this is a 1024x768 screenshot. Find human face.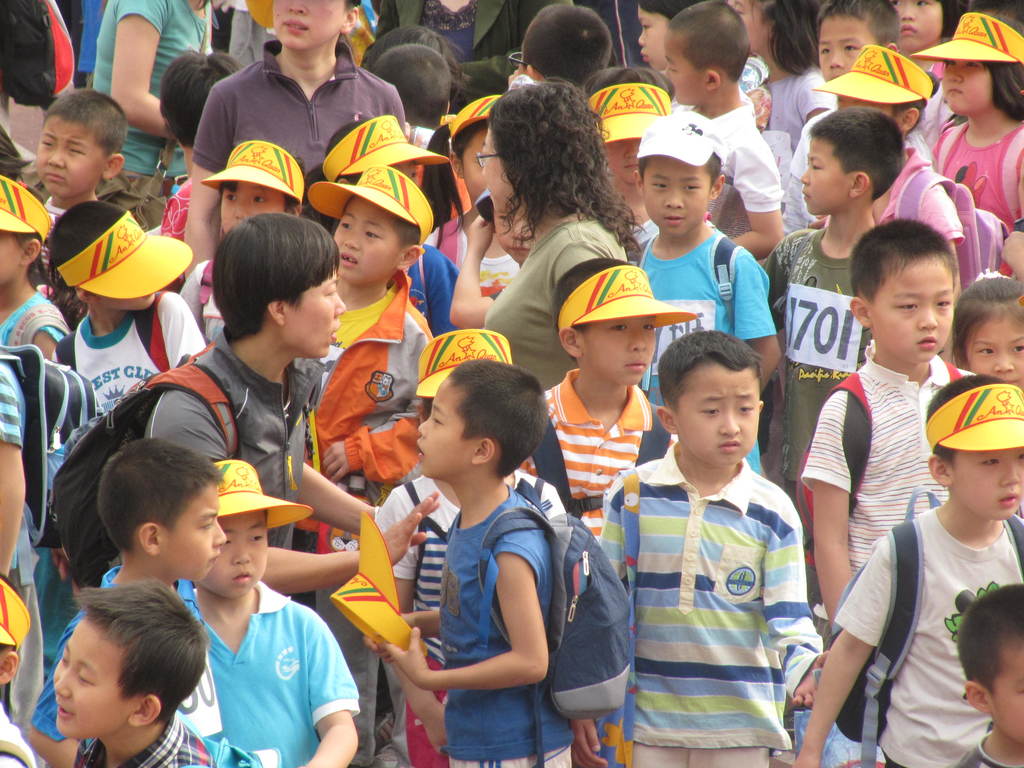
Bounding box: rect(499, 208, 532, 259).
